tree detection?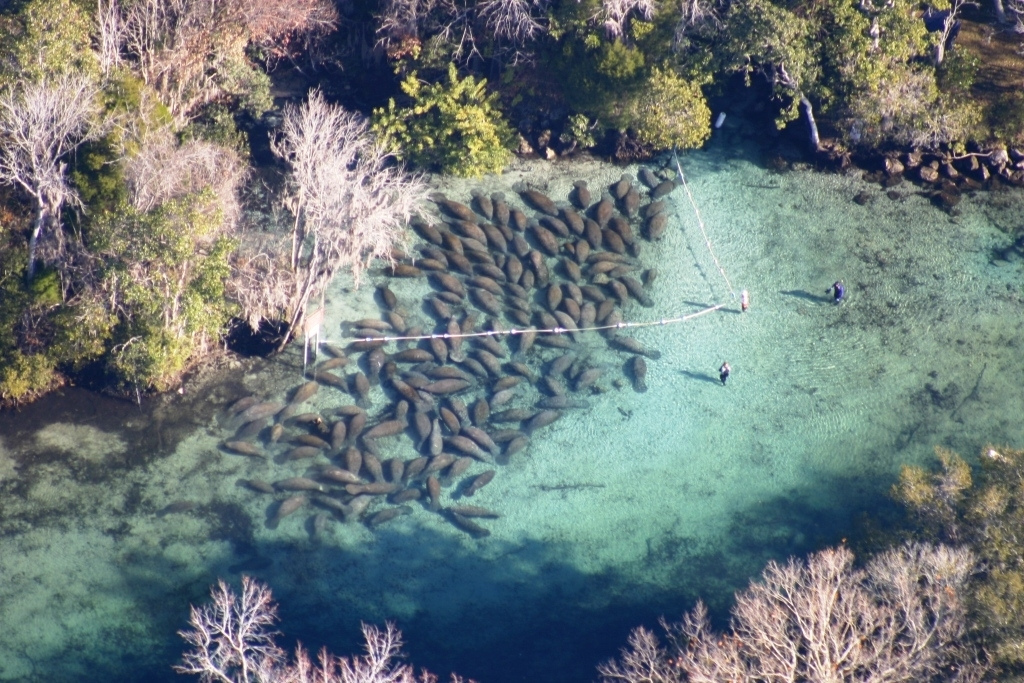
[601,544,966,682]
